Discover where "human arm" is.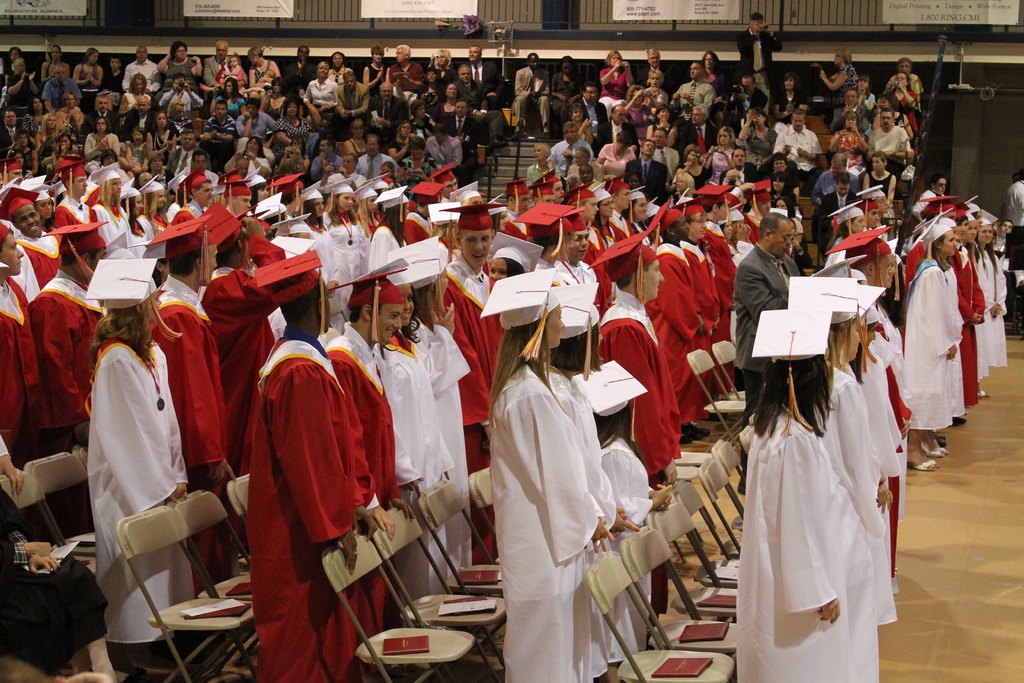
Discovered at (933,270,956,363).
